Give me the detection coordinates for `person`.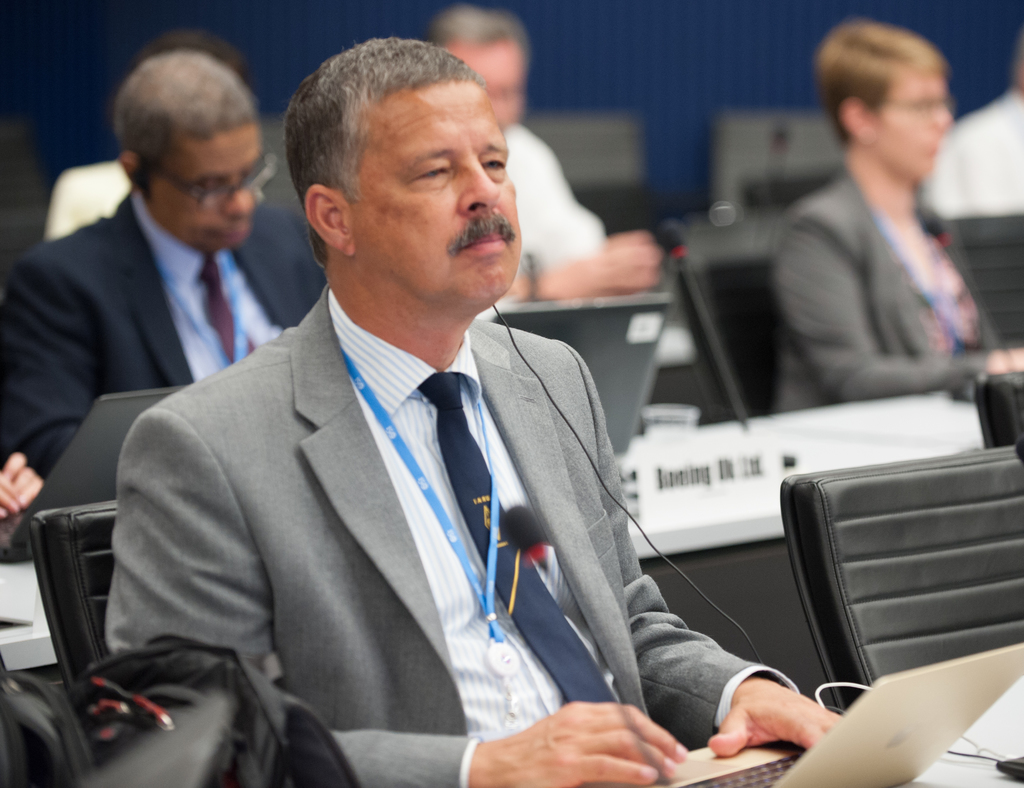
BBox(774, 20, 1022, 436).
